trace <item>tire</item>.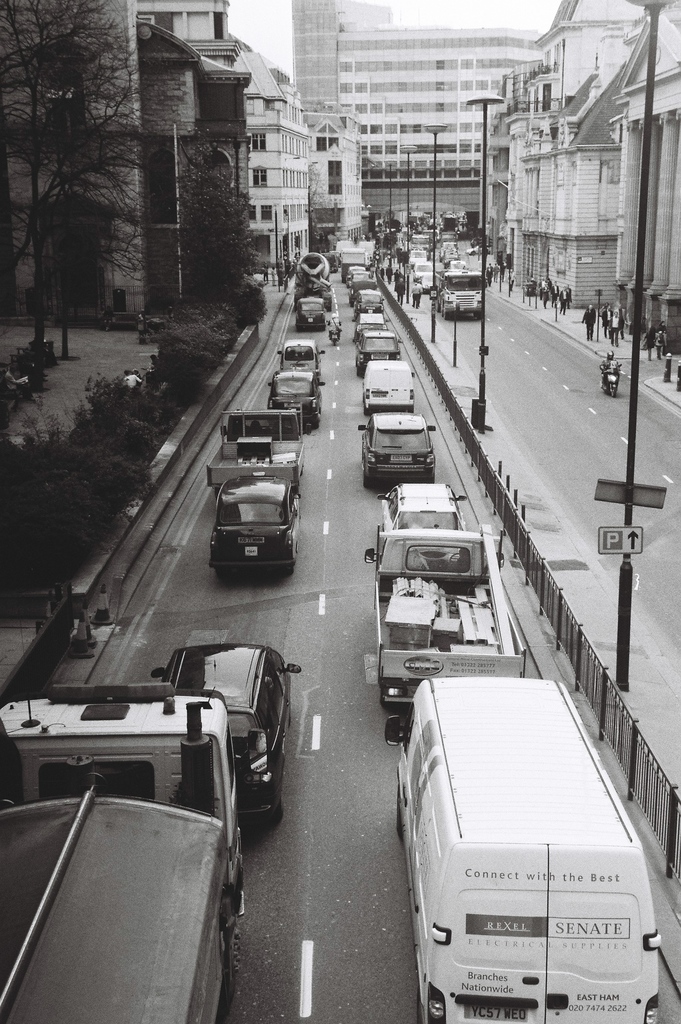
Traced to {"left": 362, "top": 407, "right": 370, "bottom": 416}.
